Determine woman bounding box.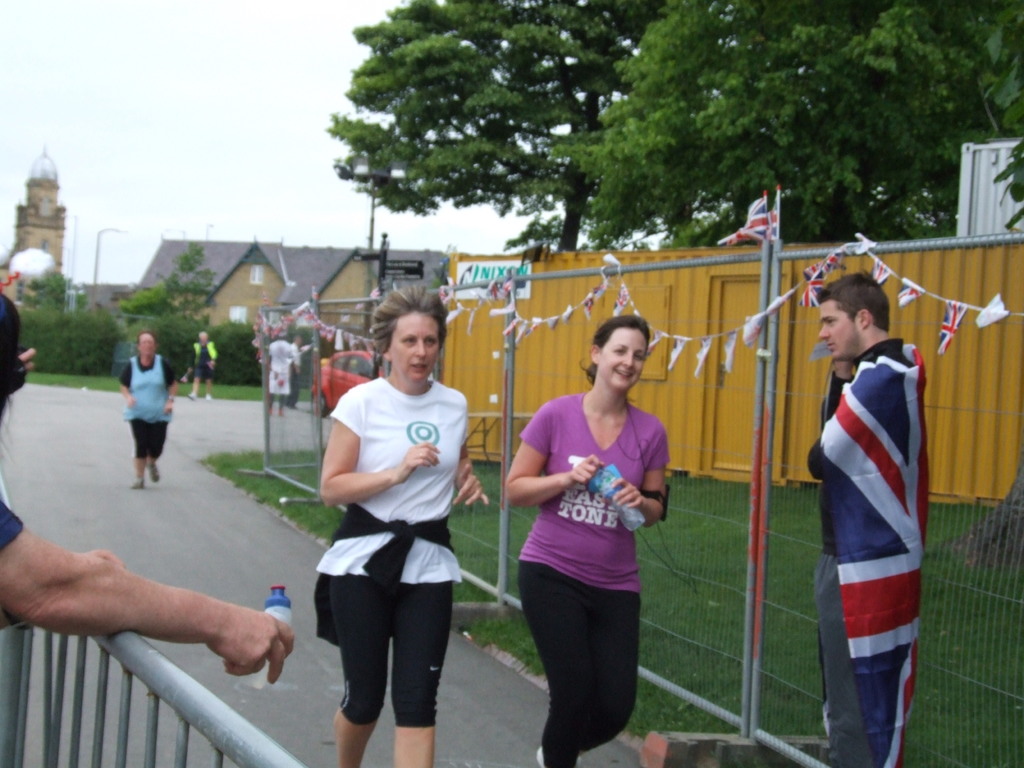
Determined: [x1=506, y1=318, x2=677, y2=767].
